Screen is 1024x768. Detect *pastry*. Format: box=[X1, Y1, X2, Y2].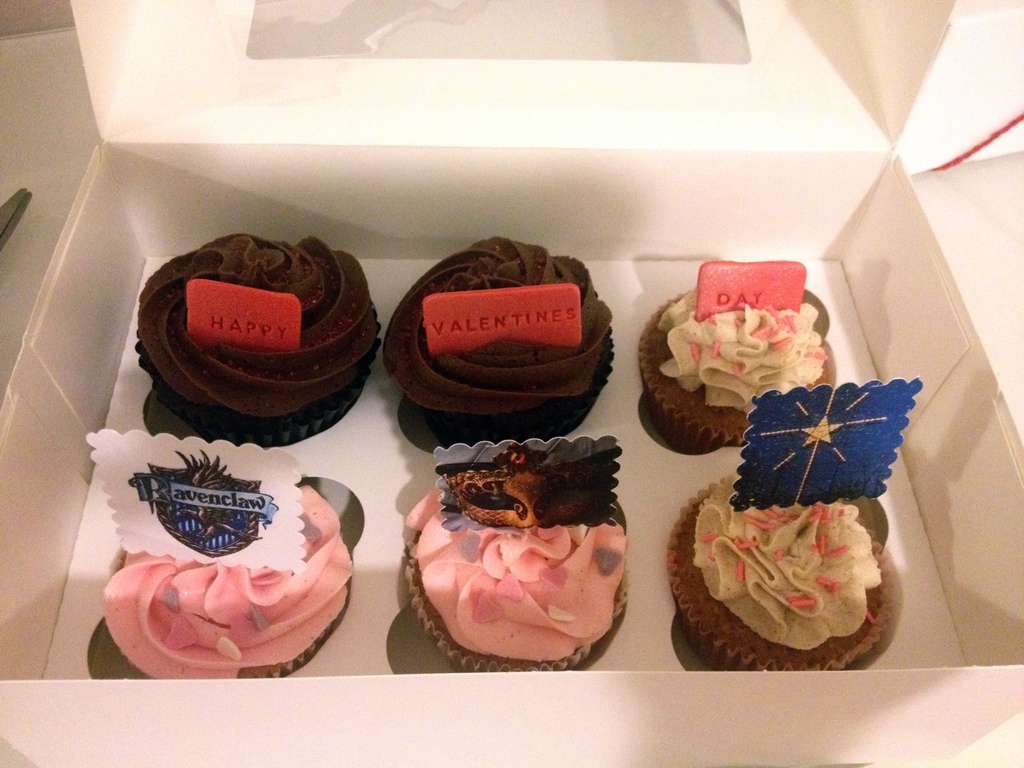
box=[637, 260, 833, 447].
